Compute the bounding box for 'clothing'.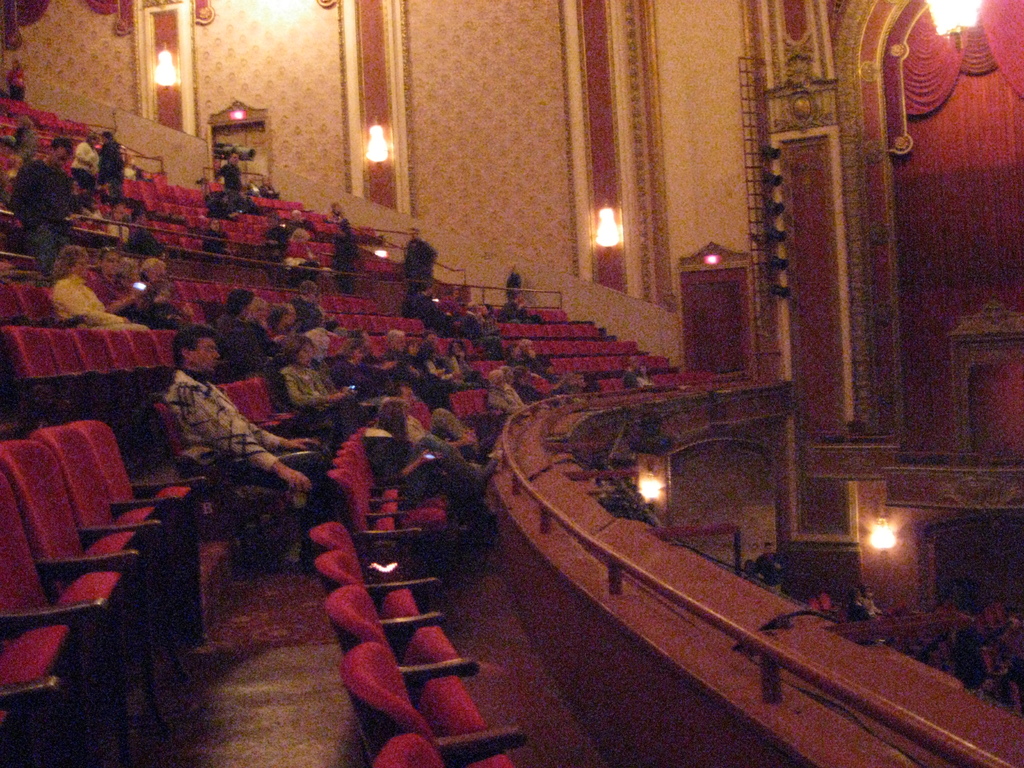
[x1=808, y1=595, x2=832, y2=610].
